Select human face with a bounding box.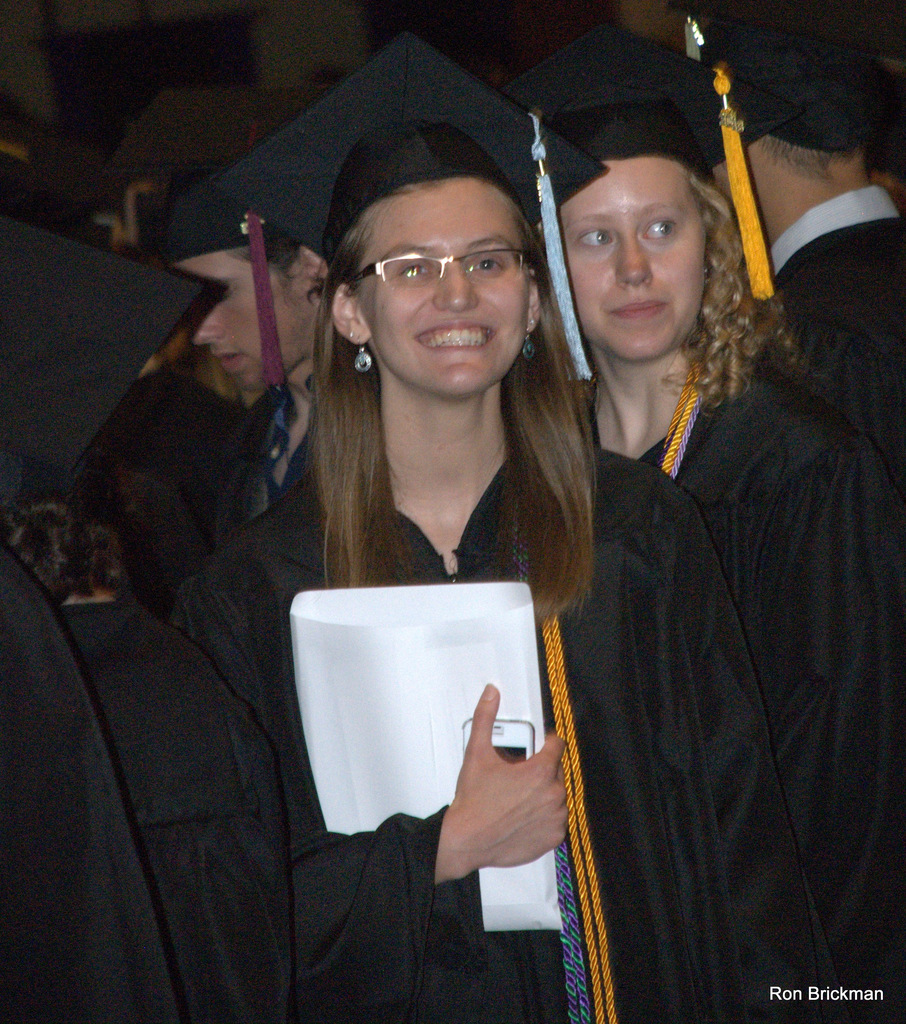
177:247:316:390.
